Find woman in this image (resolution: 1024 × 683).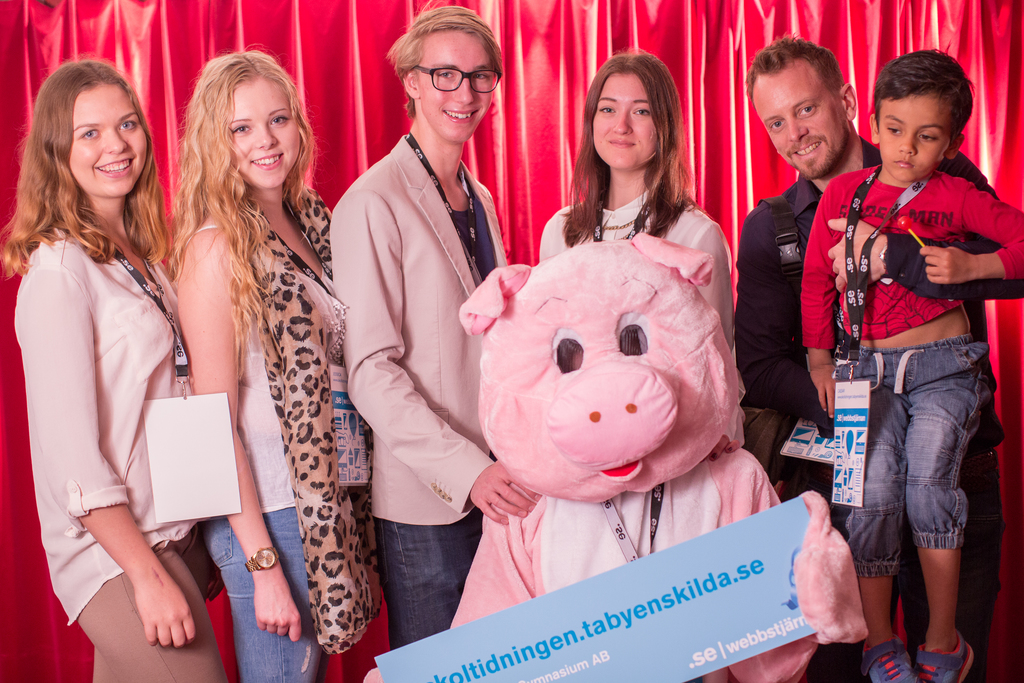
left=159, top=49, right=356, bottom=682.
